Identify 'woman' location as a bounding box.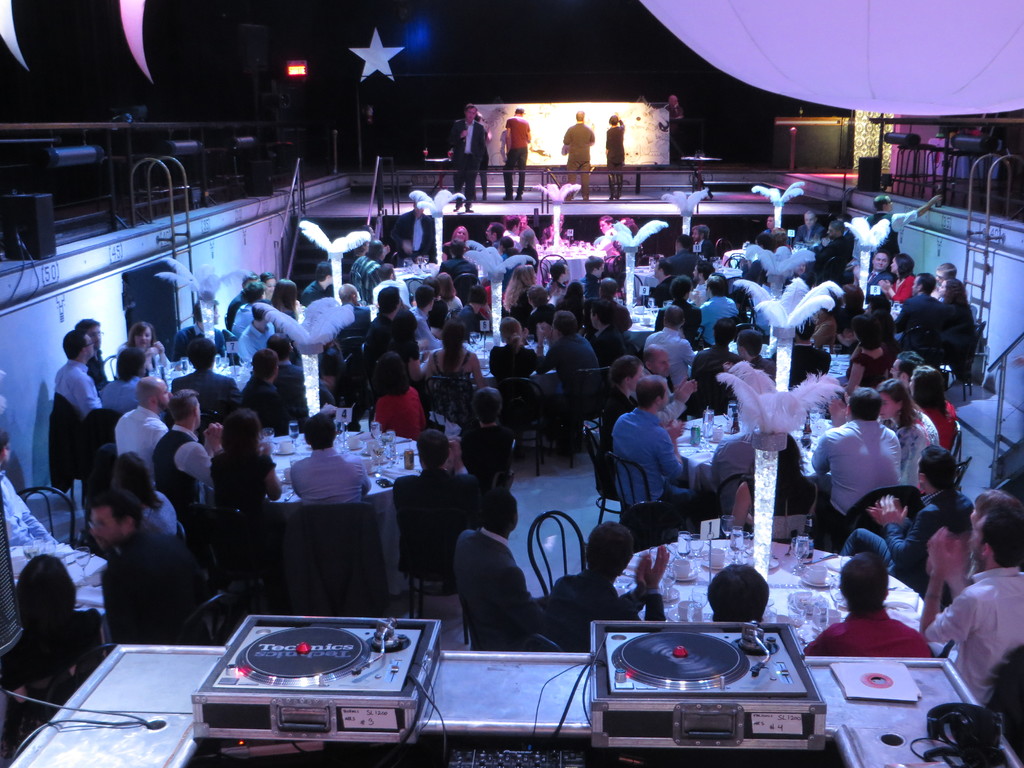
423:332:483:413.
